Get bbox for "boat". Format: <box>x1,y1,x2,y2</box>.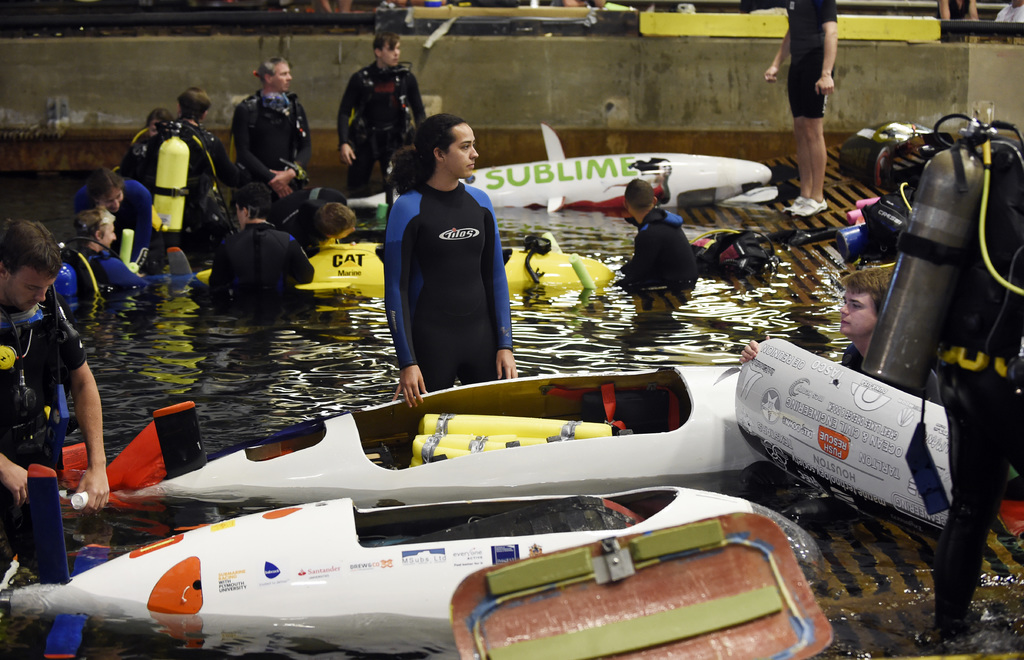
<box>191,236,614,296</box>.
